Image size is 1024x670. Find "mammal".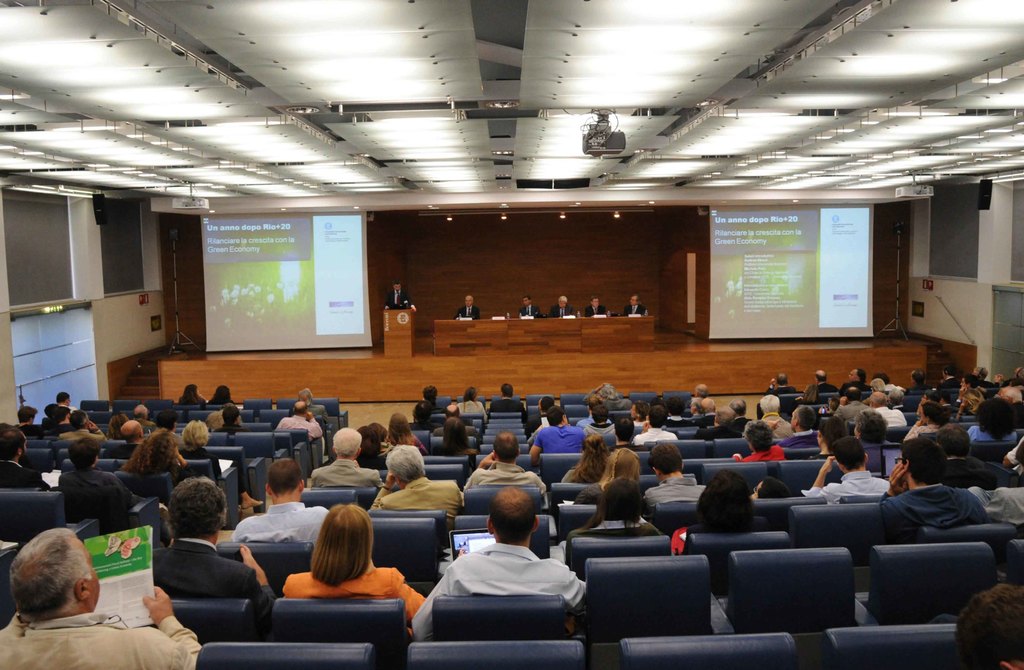
[left=698, top=393, right=719, bottom=428].
